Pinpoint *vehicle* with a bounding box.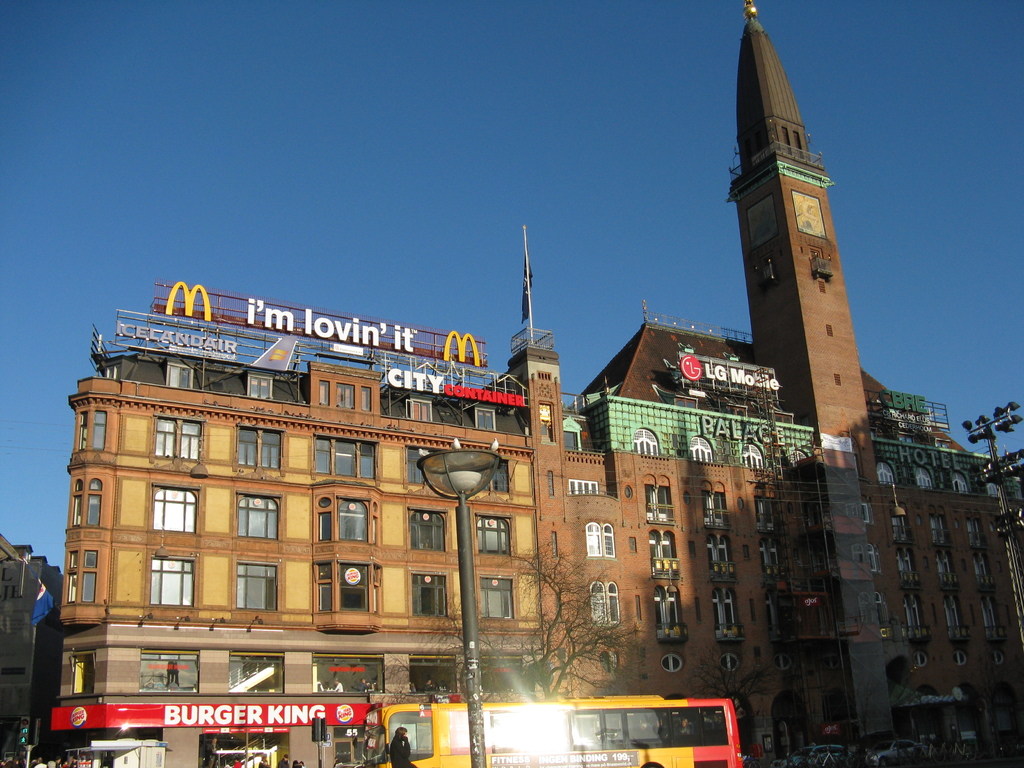
x1=867 y1=739 x2=927 y2=767.
